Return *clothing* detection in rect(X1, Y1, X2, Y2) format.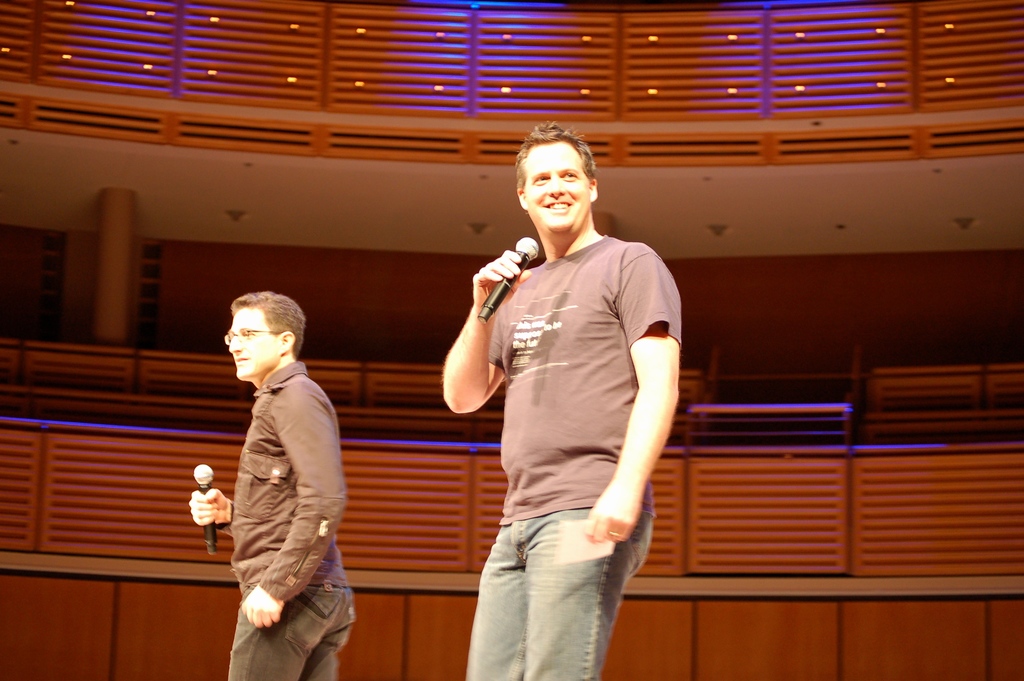
rect(458, 230, 682, 680).
